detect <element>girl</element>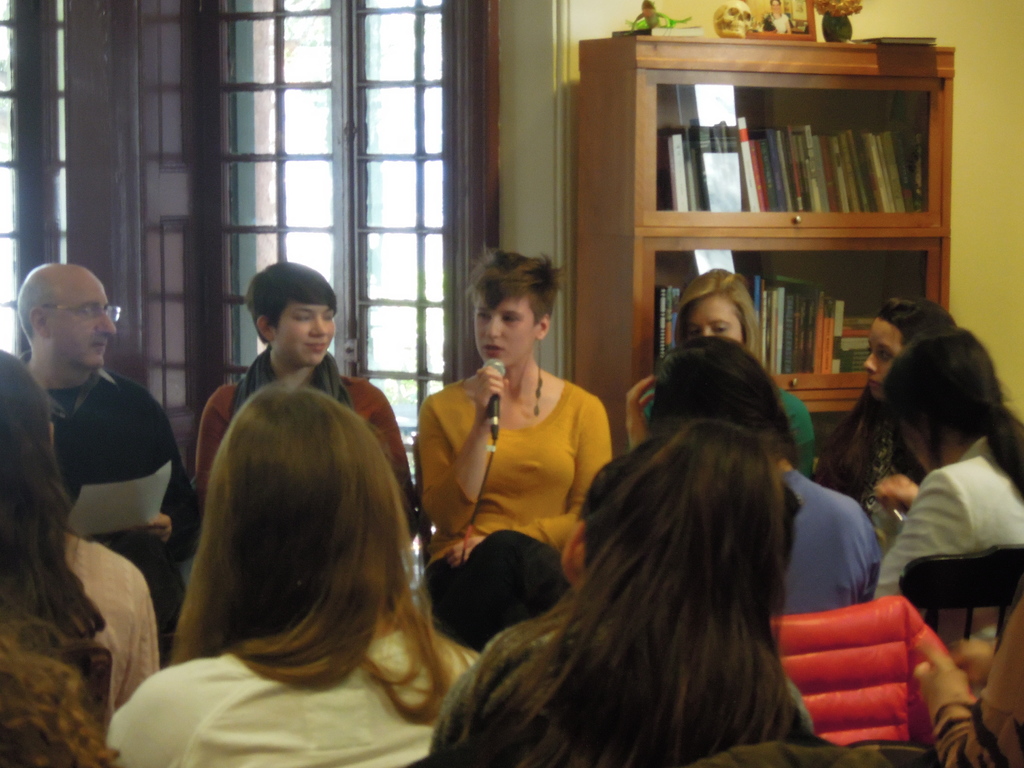
(x1=409, y1=244, x2=612, y2=653)
